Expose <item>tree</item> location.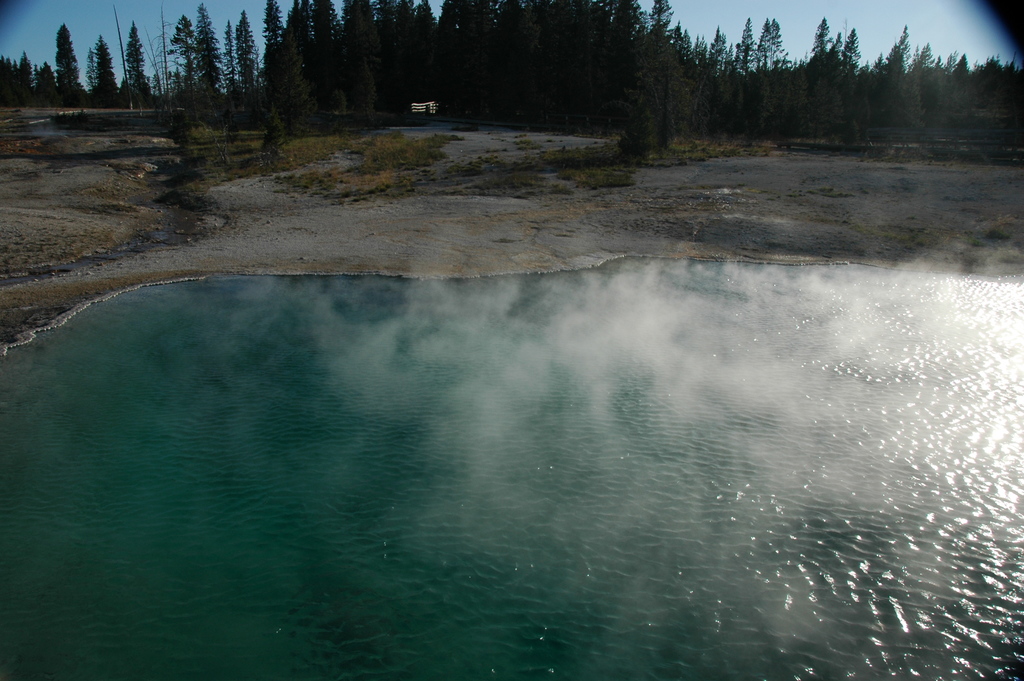
Exposed at 712, 28, 724, 69.
